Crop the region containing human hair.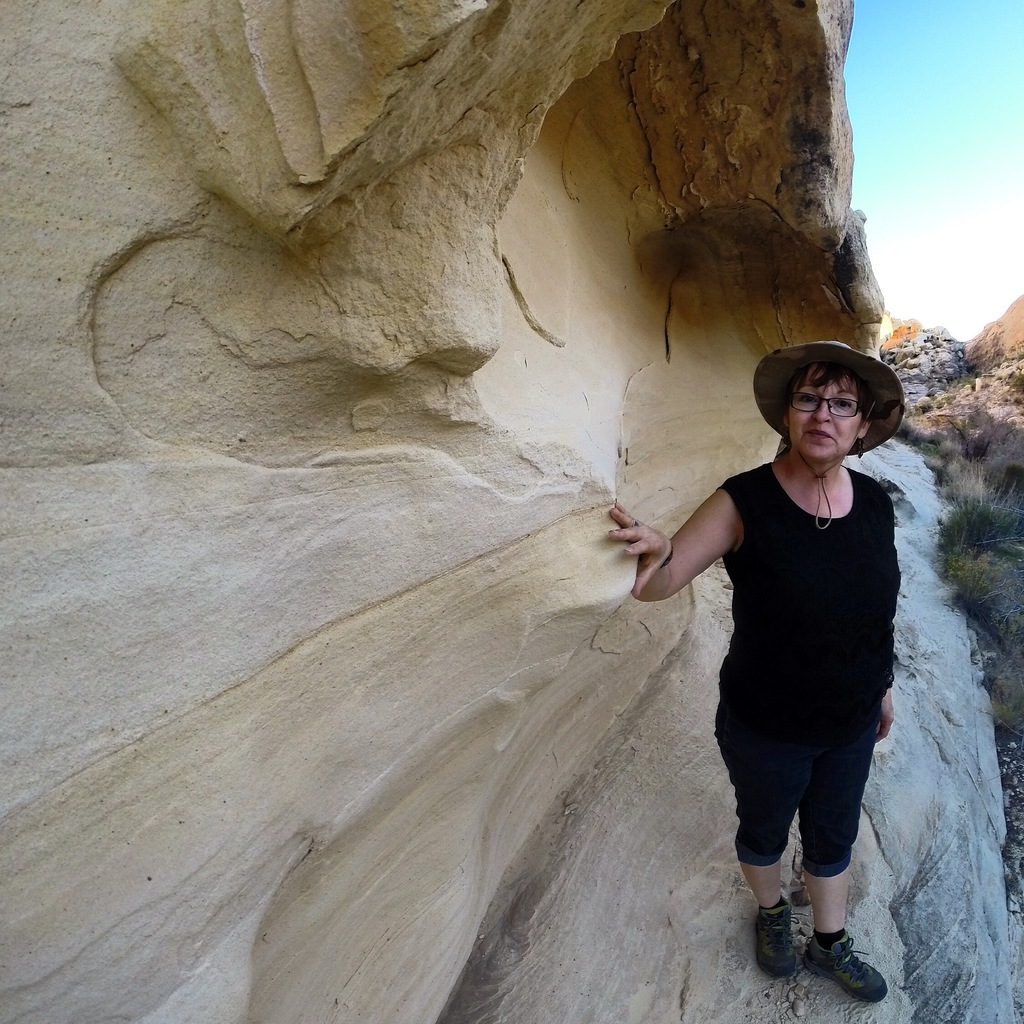
Crop region: x1=782, y1=369, x2=872, y2=436.
